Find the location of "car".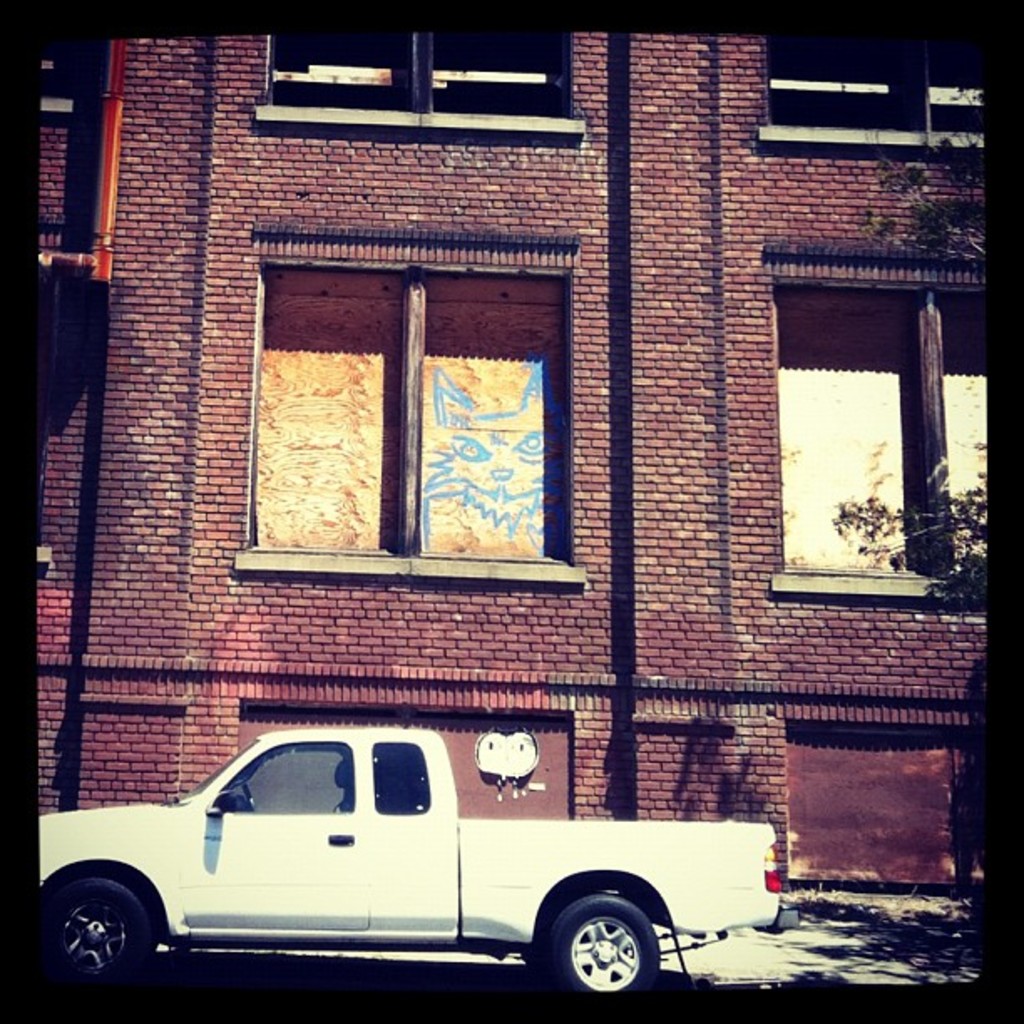
Location: left=84, top=741, right=741, bottom=1002.
